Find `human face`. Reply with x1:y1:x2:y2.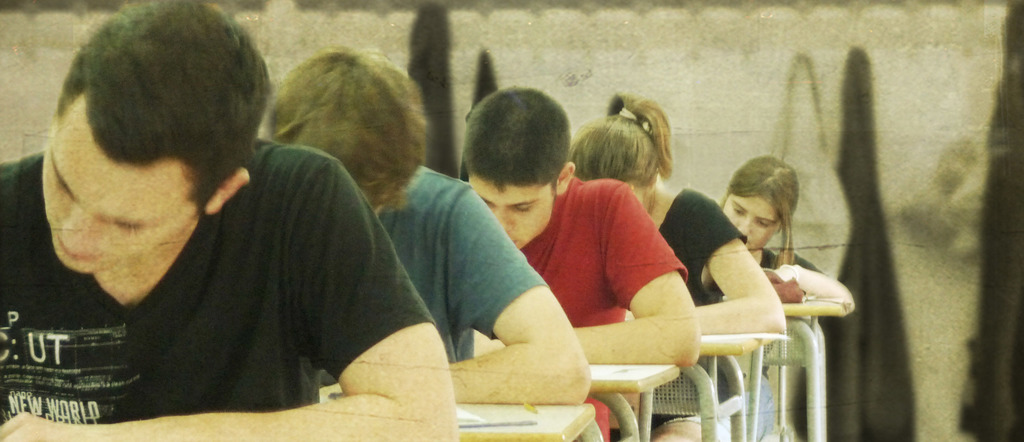
44:98:196:278.
